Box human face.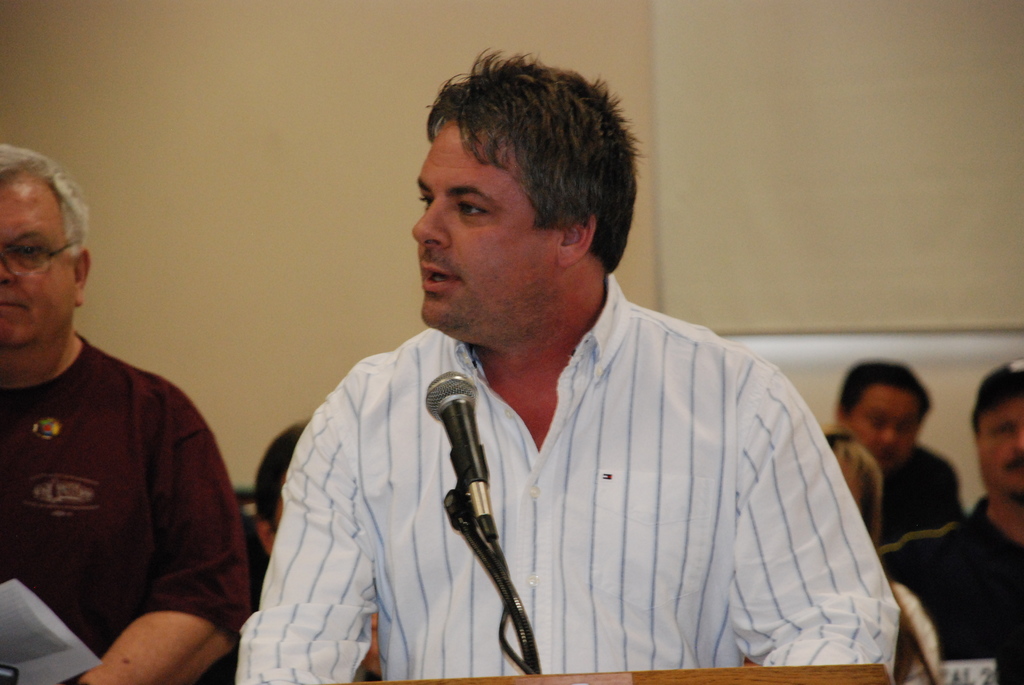
locate(855, 384, 922, 465).
